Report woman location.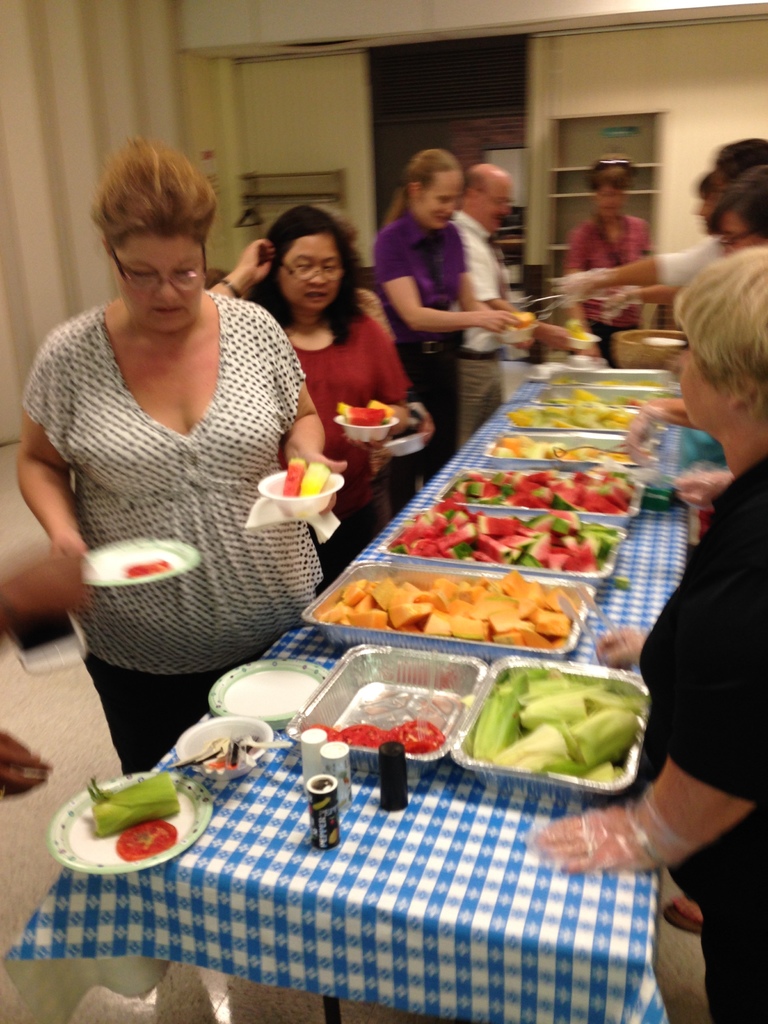
Report: crop(534, 241, 767, 1023).
